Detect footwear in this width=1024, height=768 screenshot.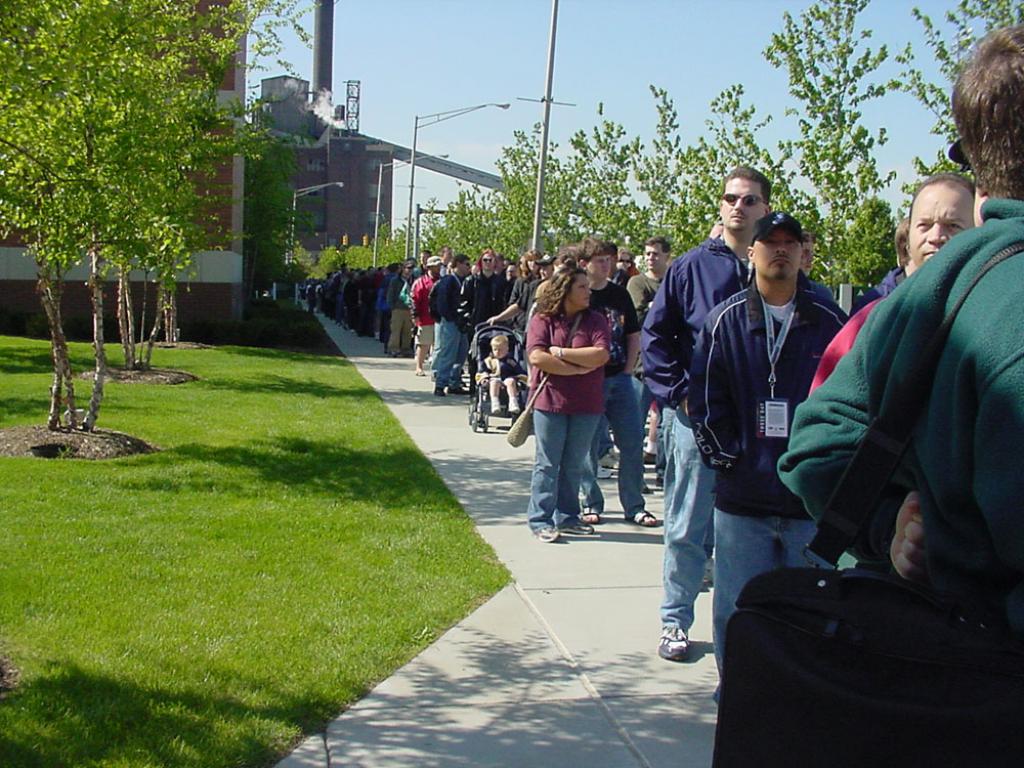
Detection: 652,471,666,488.
